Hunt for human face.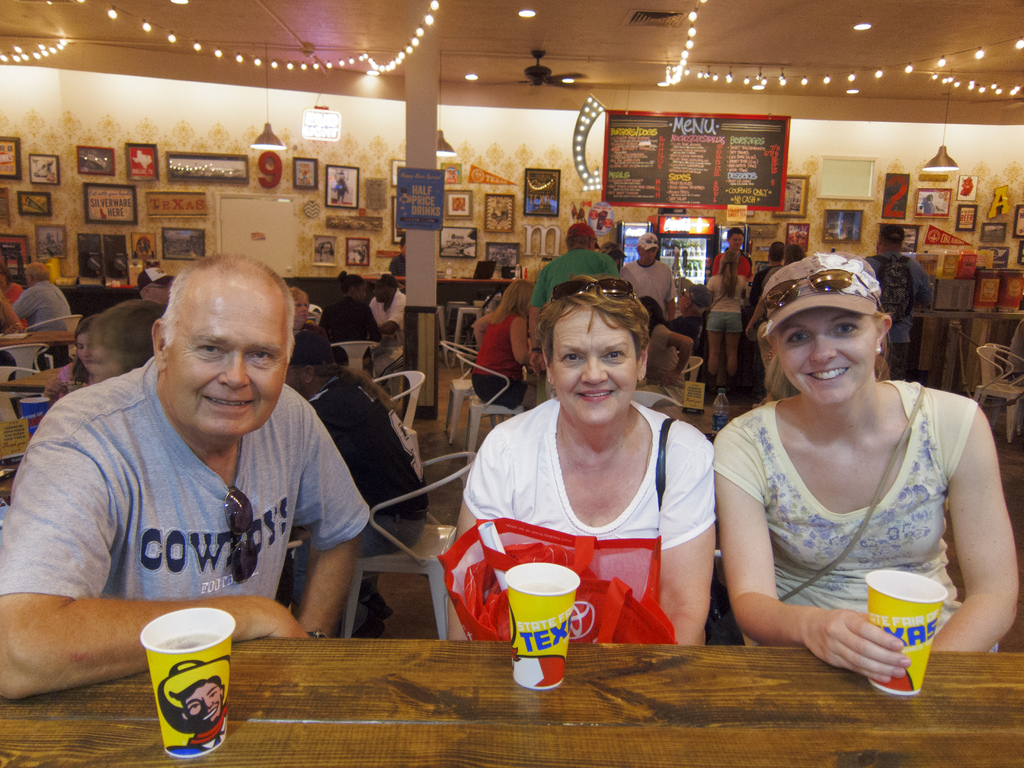
Hunted down at l=640, t=248, r=659, b=262.
